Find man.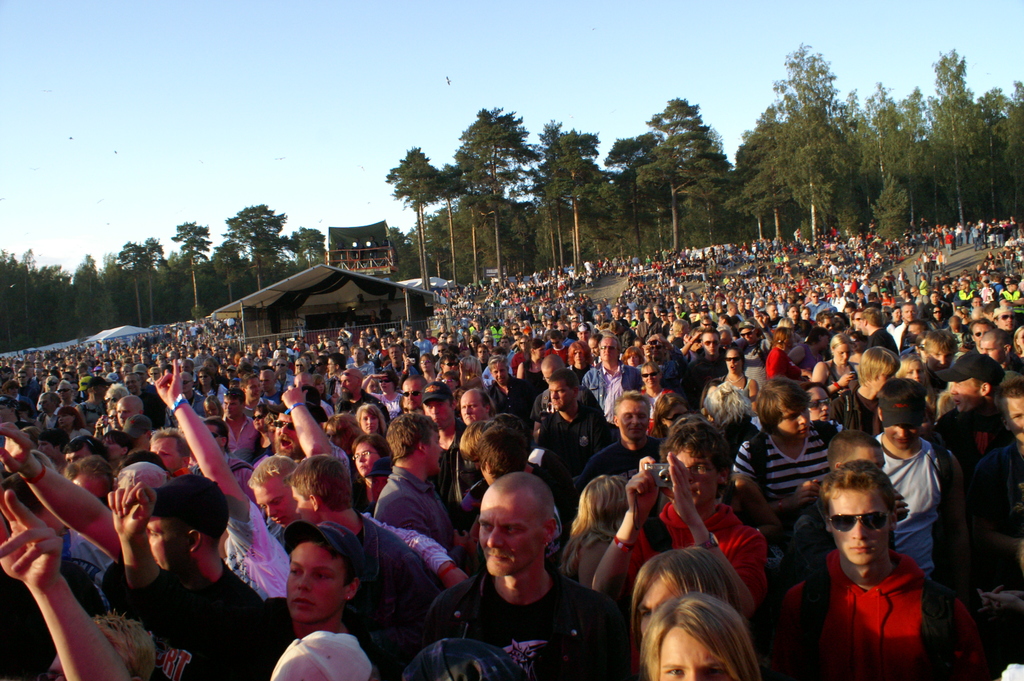
273,390,352,488.
